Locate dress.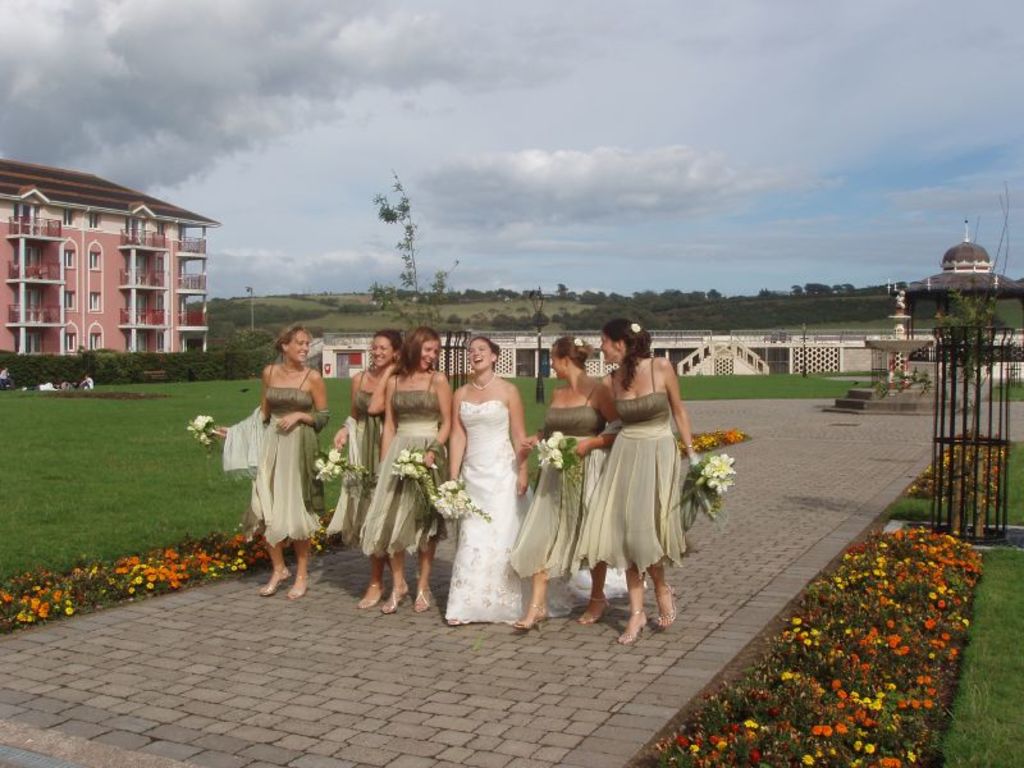
Bounding box: region(447, 397, 646, 626).
